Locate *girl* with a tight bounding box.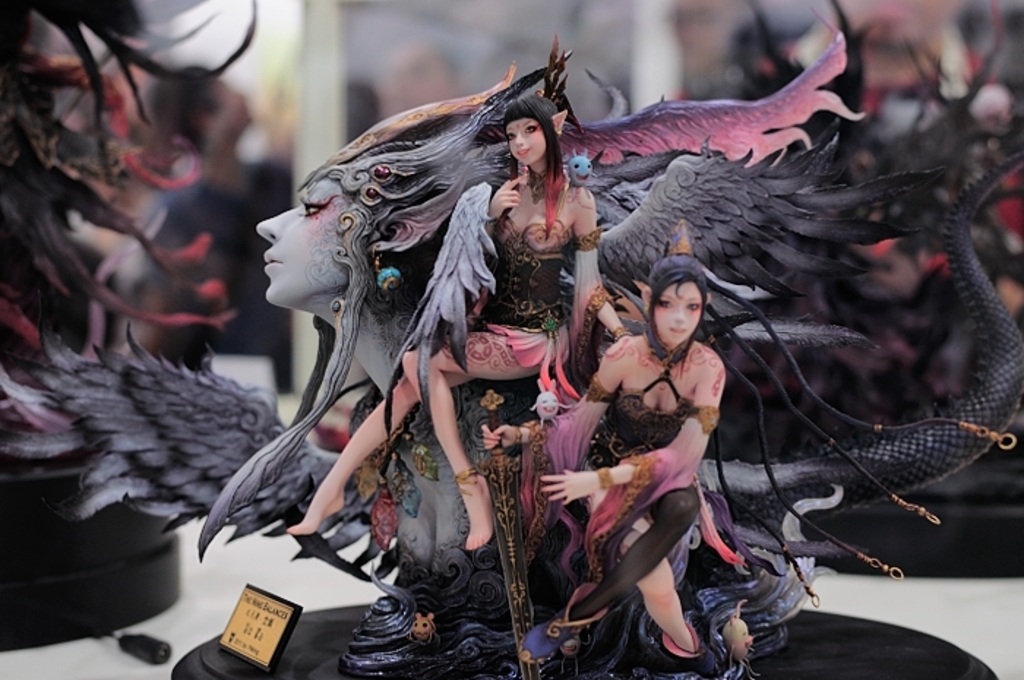
{"x1": 196, "y1": 0, "x2": 1023, "y2": 575}.
